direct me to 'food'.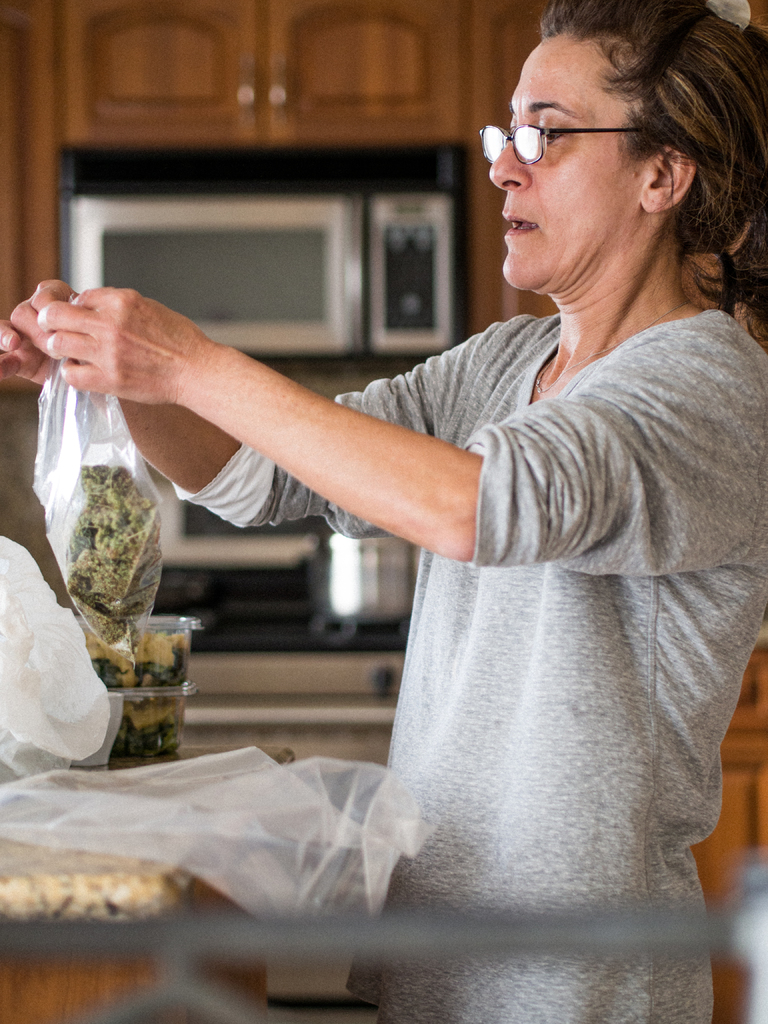
Direction: region(102, 687, 186, 774).
